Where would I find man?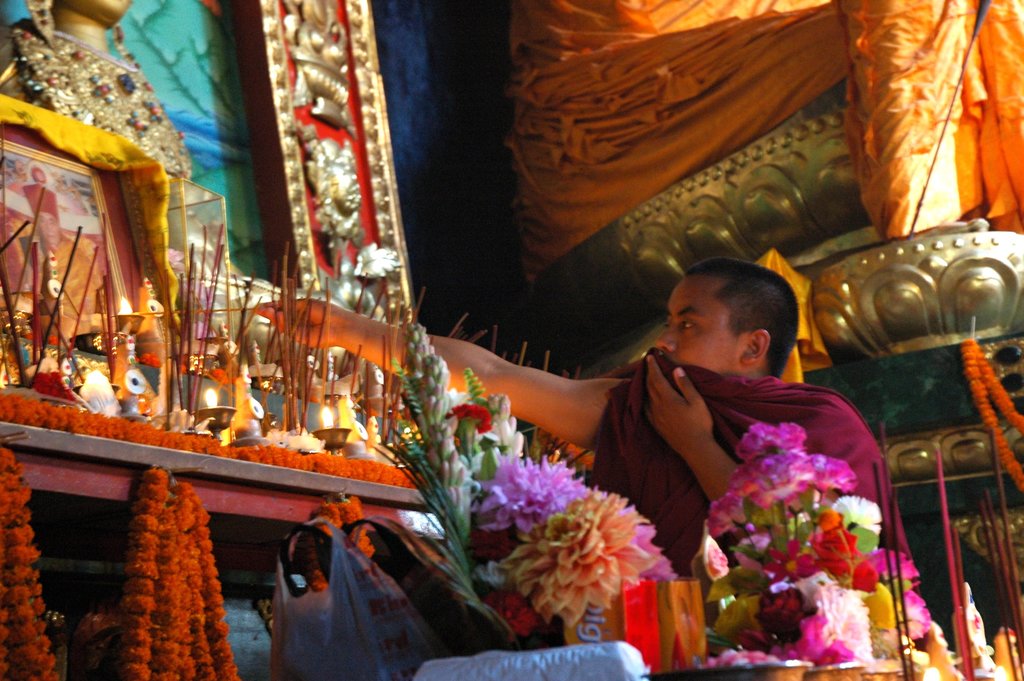
At detection(0, 0, 386, 388).
